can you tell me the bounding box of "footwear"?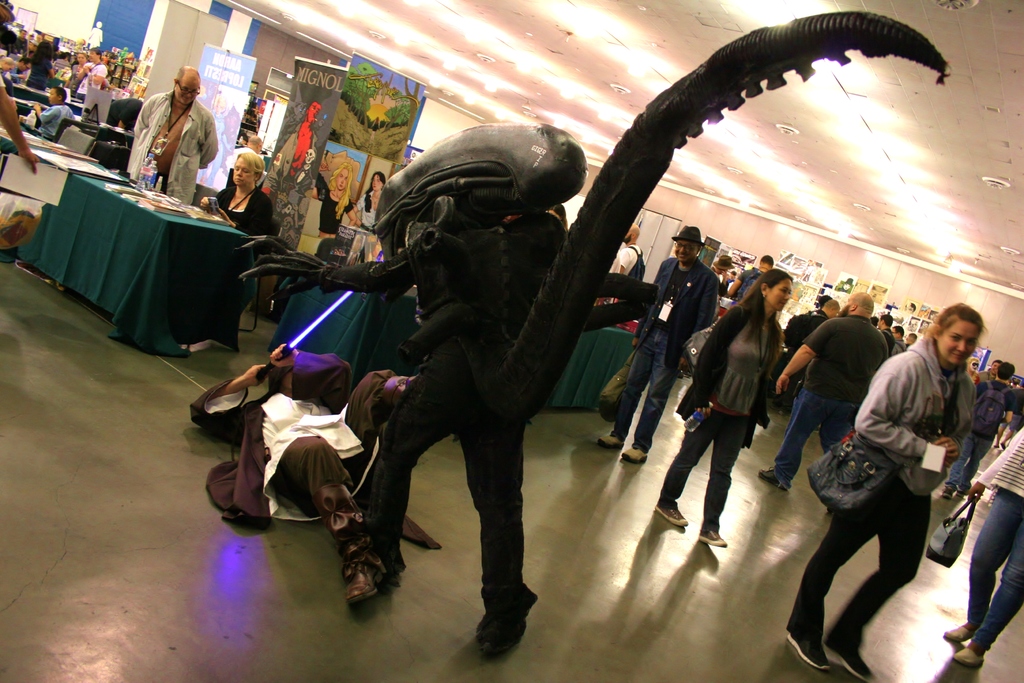
{"left": 616, "top": 443, "right": 653, "bottom": 465}.
